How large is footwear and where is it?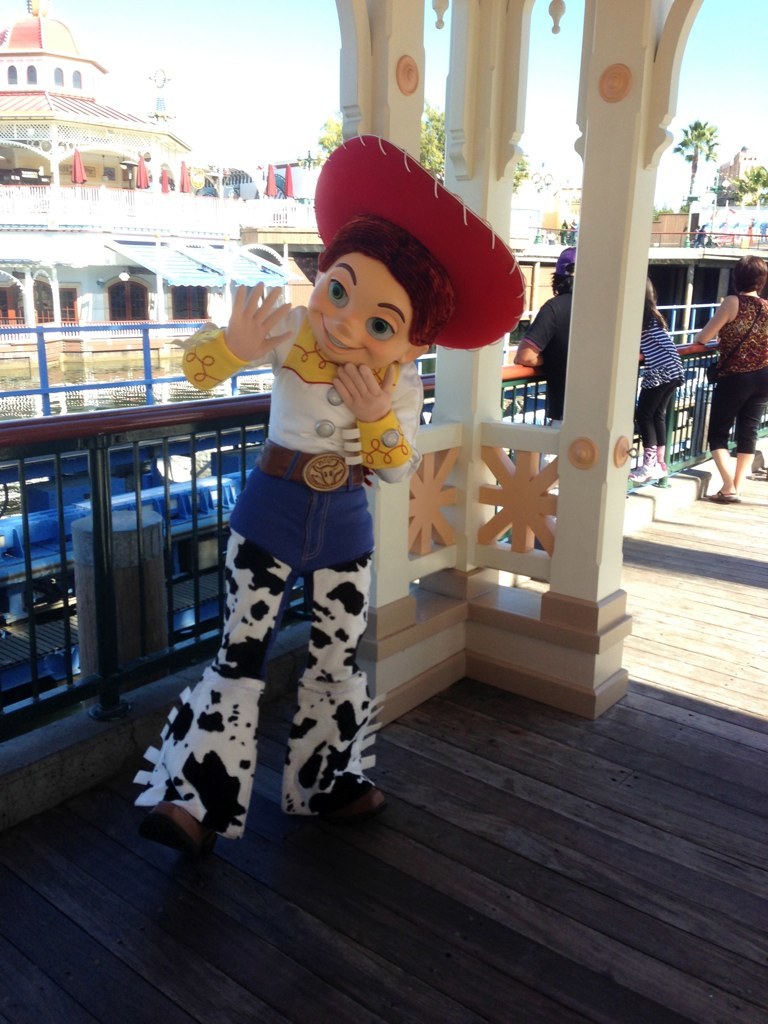
Bounding box: locate(284, 768, 414, 832).
